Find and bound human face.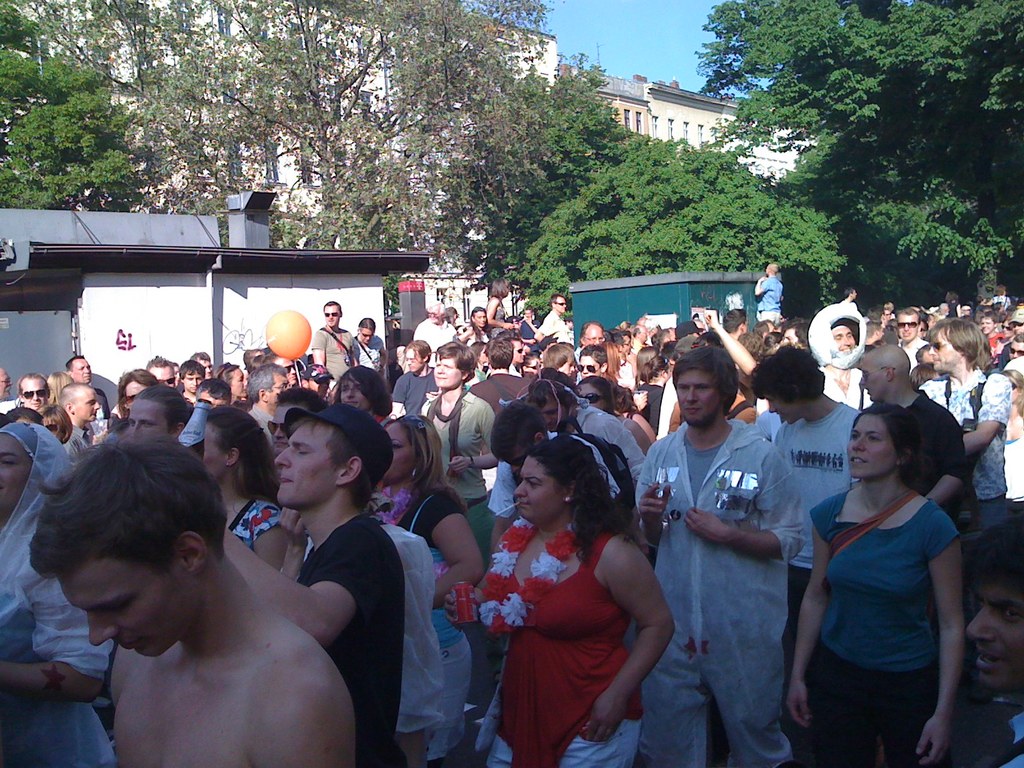
Bound: 895,312,920,343.
